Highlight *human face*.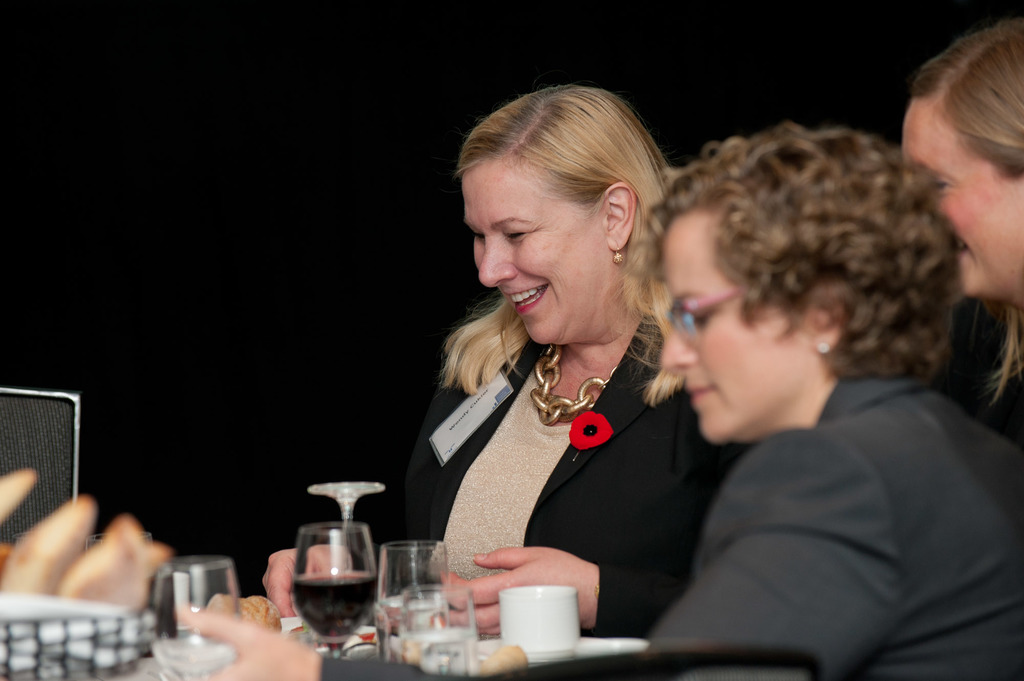
Highlighted region: <box>906,98,1023,292</box>.
